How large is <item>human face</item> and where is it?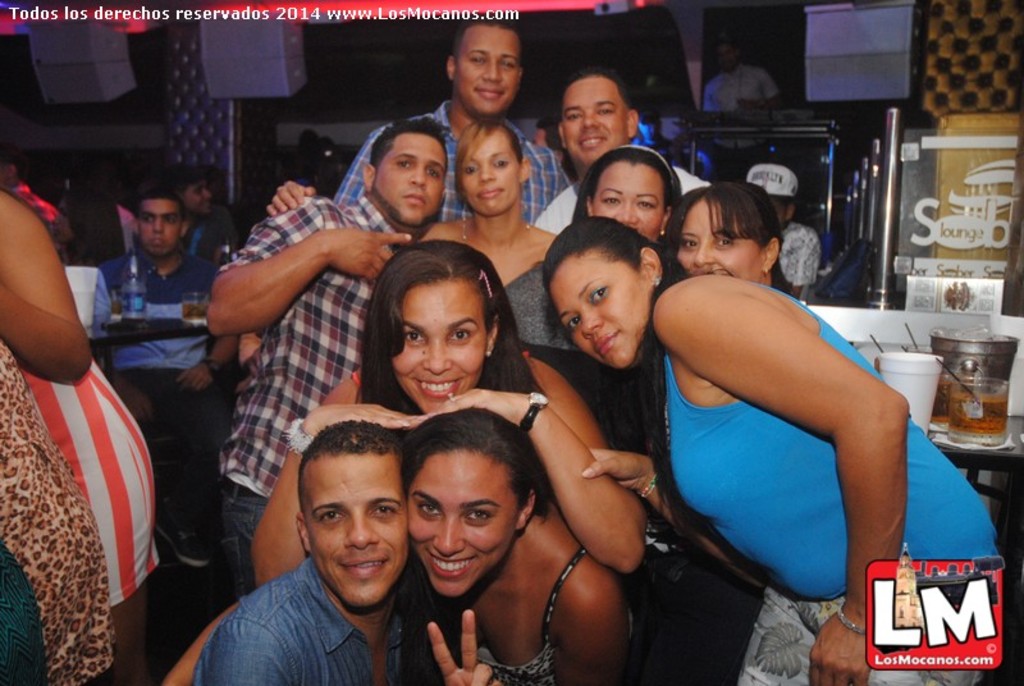
Bounding box: [407, 445, 520, 590].
